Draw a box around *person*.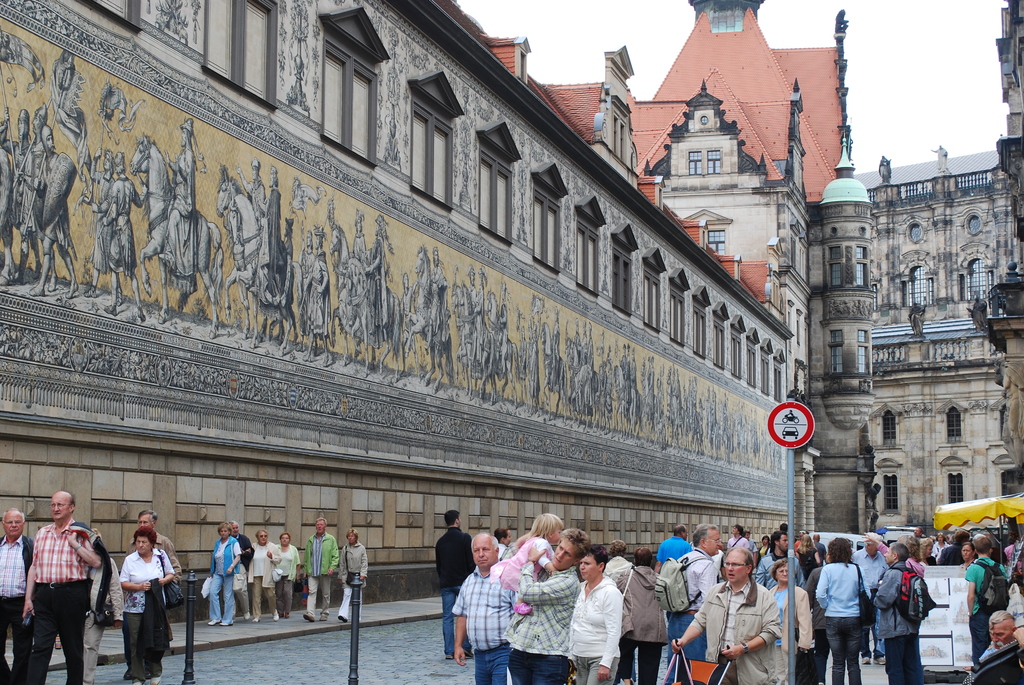
left=565, top=540, right=621, bottom=684.
